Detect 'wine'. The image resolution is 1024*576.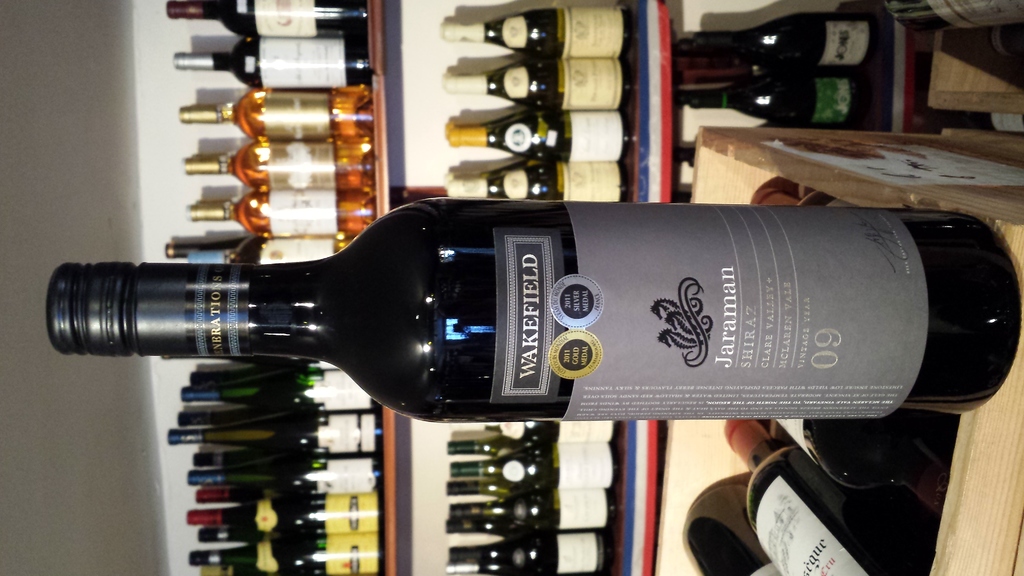
(456,502,507,521).
